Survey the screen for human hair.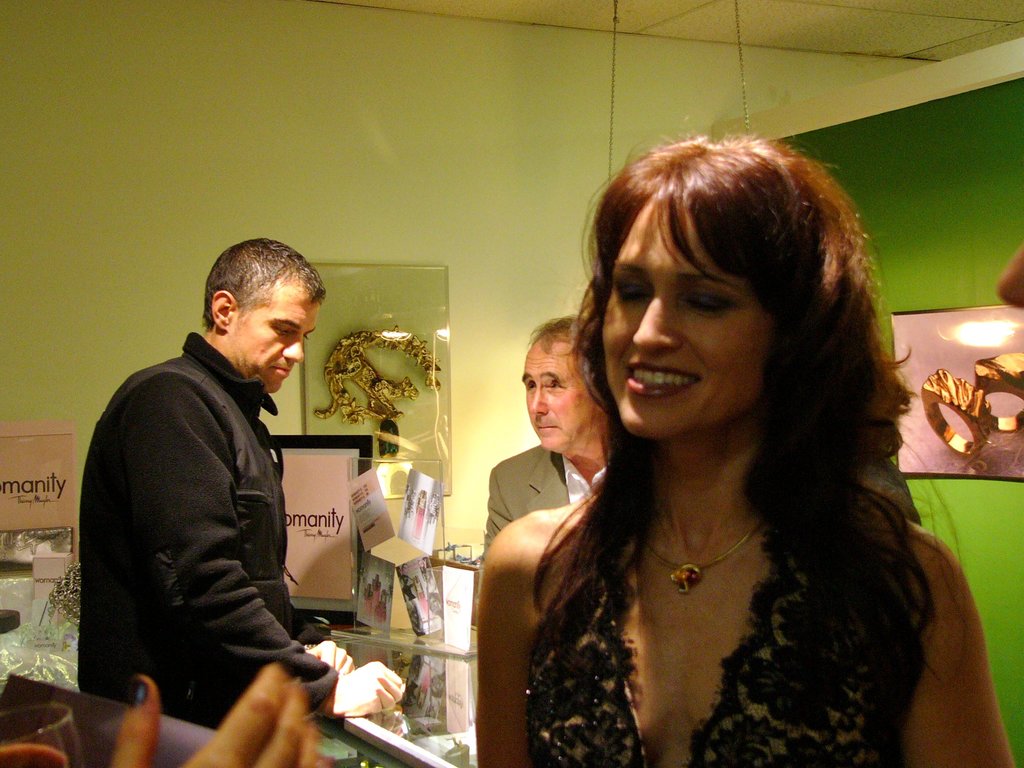
Survey found: detection(526, 305, 582, 360).
